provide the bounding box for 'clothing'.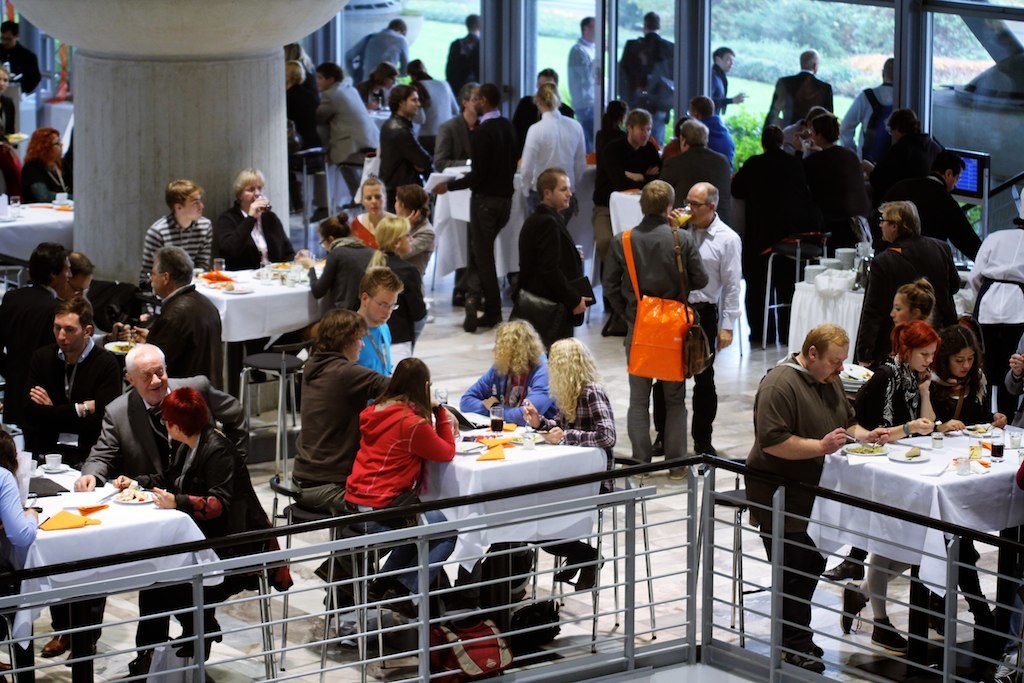
rect(742, 350, 859, 647).
